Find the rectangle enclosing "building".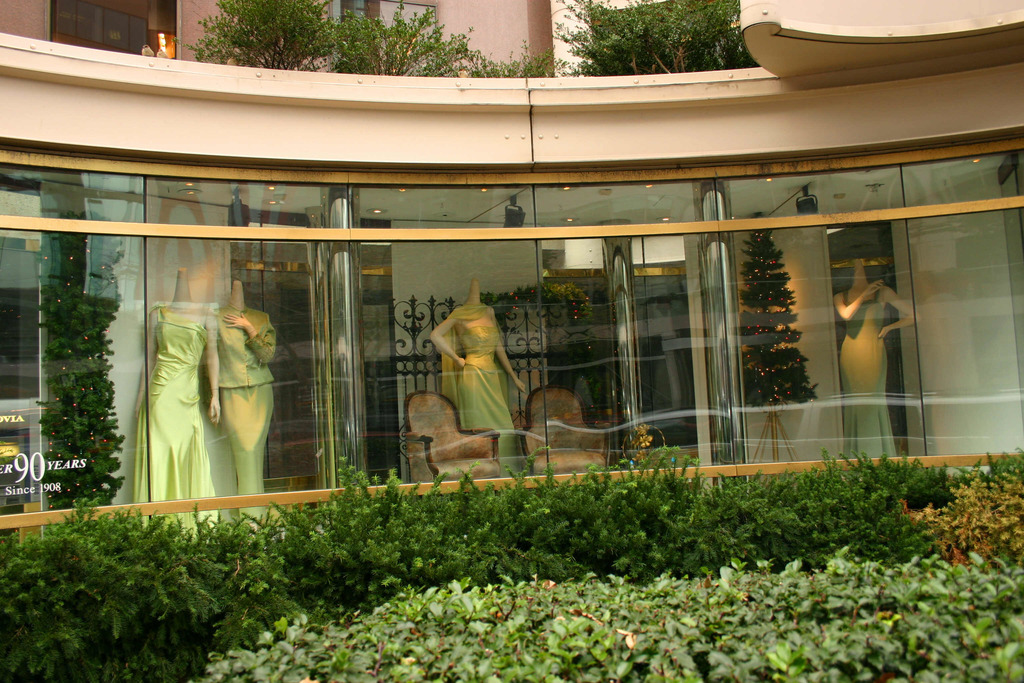
detection(0, 0, 1023, 657).
